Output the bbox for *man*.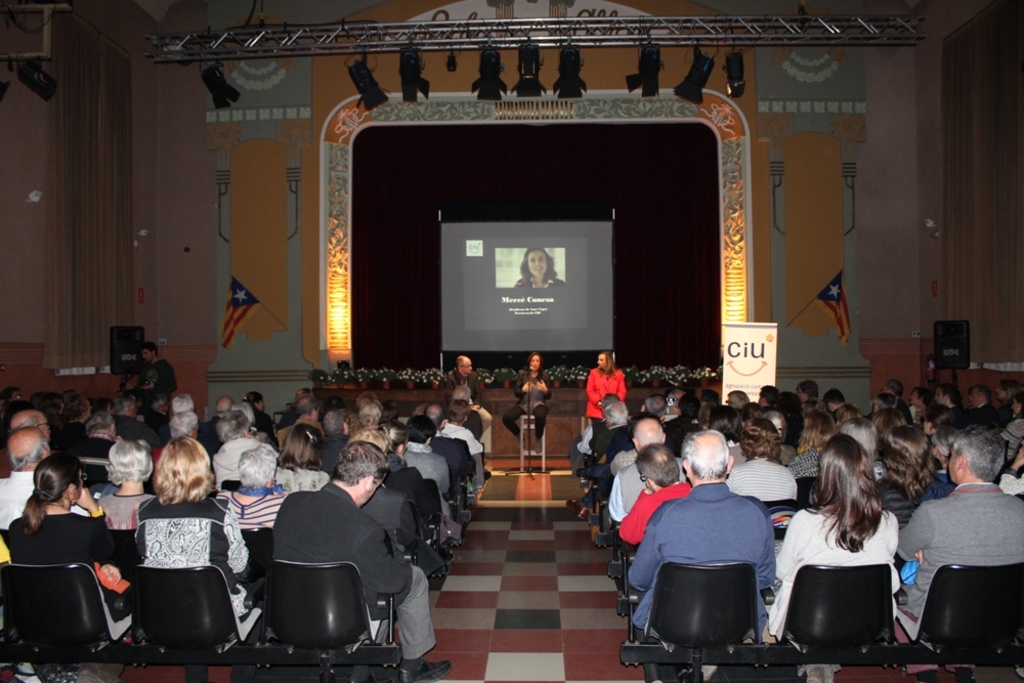
<bbox>620, 443, 694, 540</bbox>.
